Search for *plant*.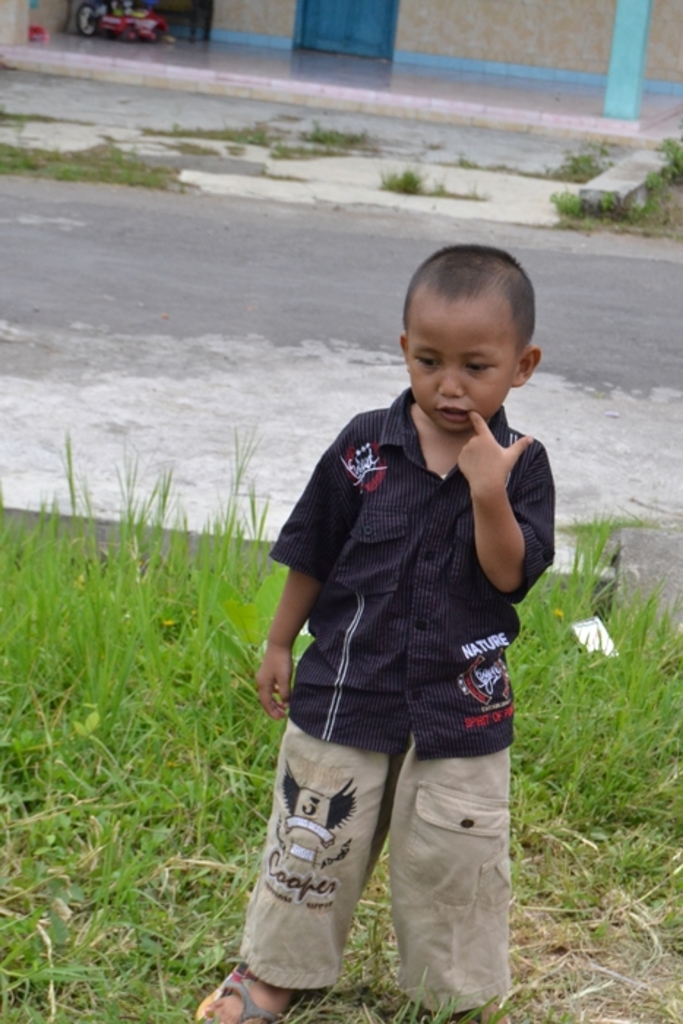
Found at [632,187,665,215].
